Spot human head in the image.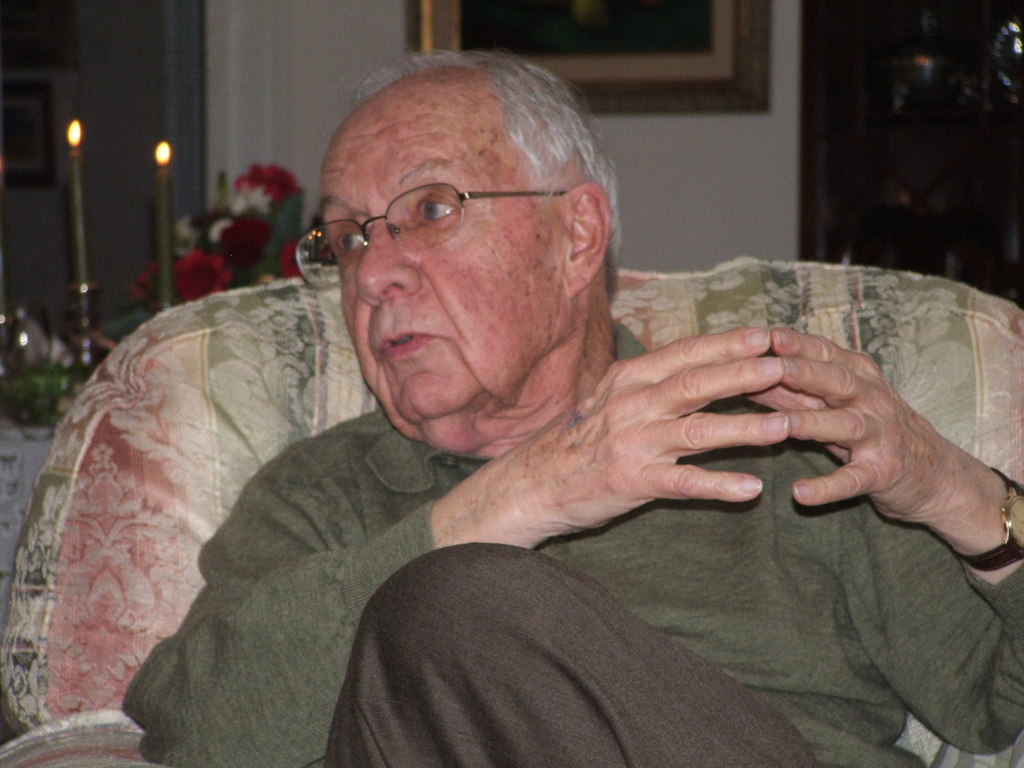
human head found at box(285, 61, 620, 471).
